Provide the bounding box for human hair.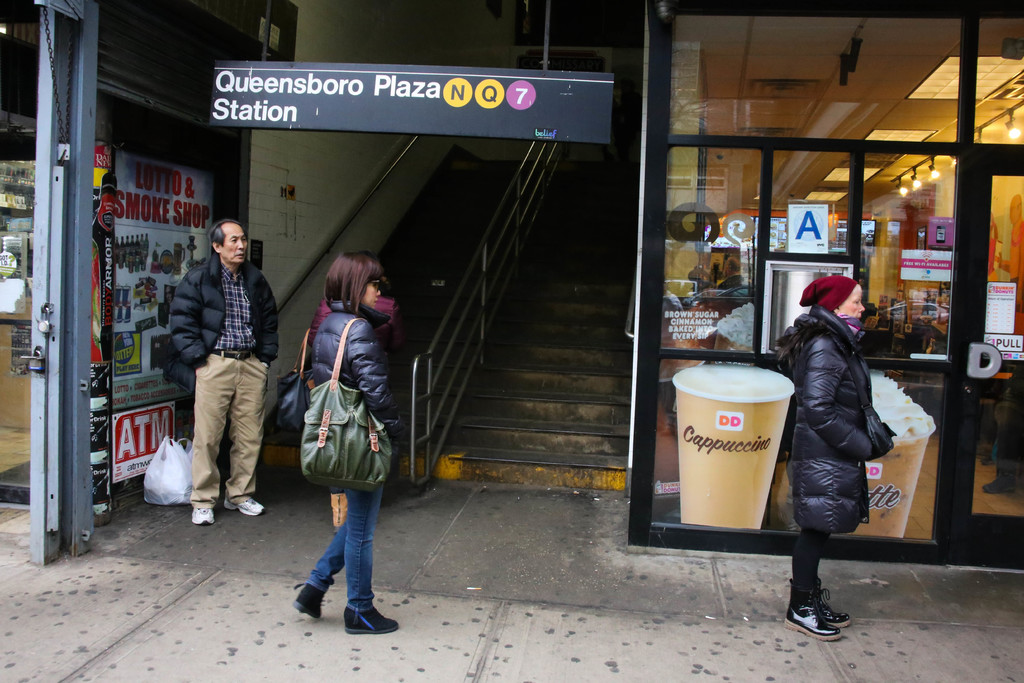
crop(317, 251, 388, 334).
